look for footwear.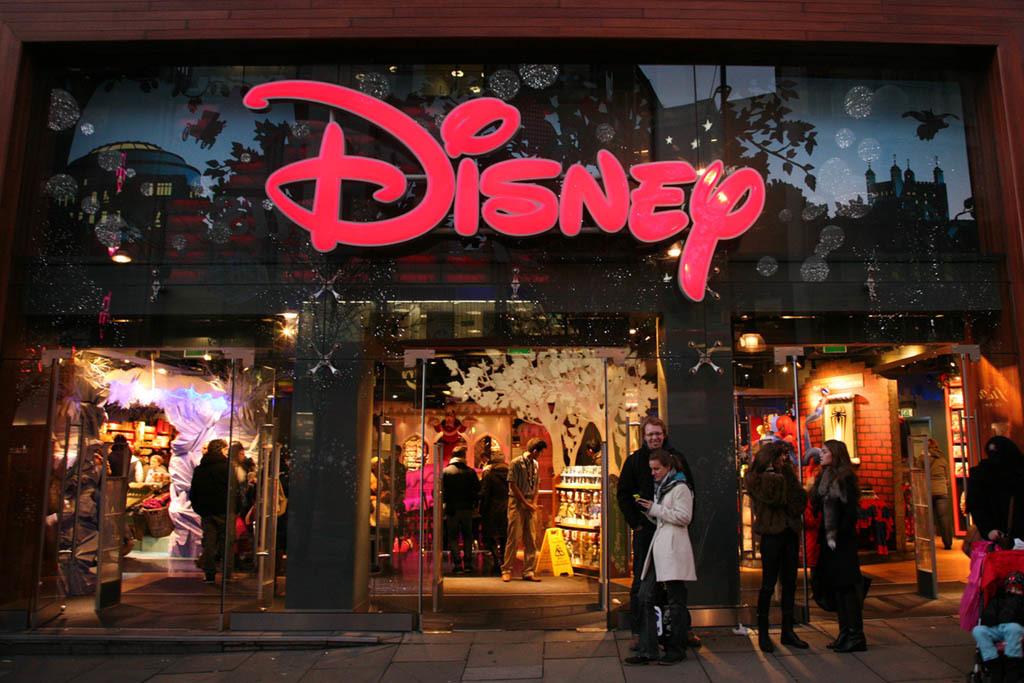
Found: (651, 651, 687, 665).
